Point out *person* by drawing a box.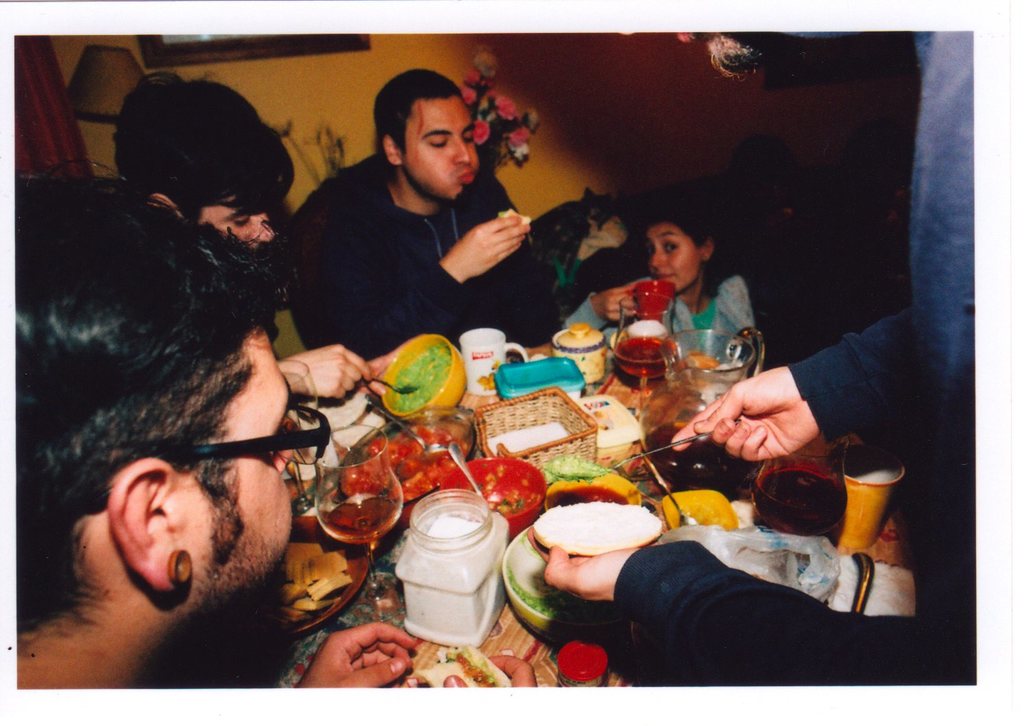
(x1=15, y1=174, x2=336, y2=689).
